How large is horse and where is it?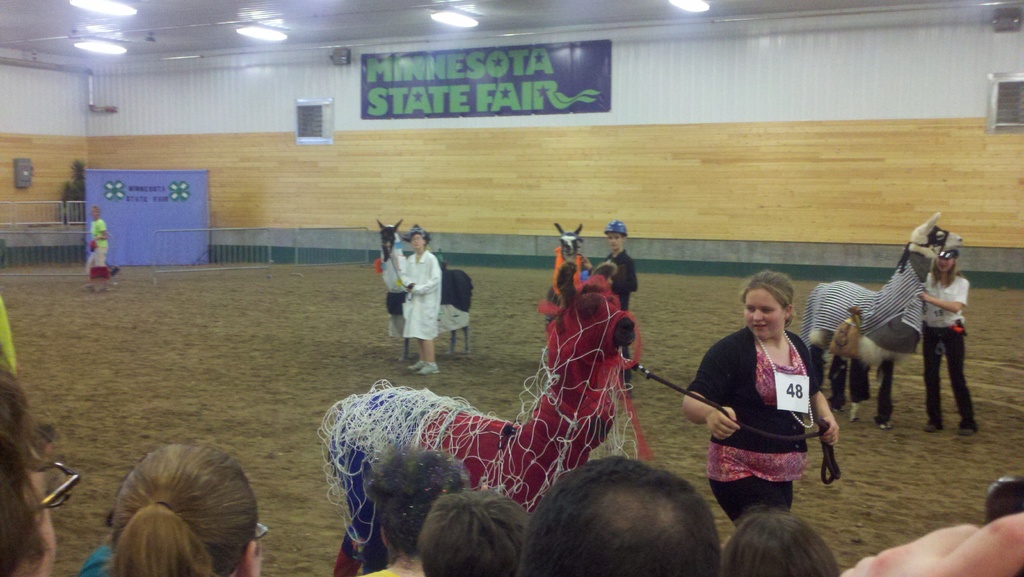
Bounding box: region(541, 222, 598, 333).
